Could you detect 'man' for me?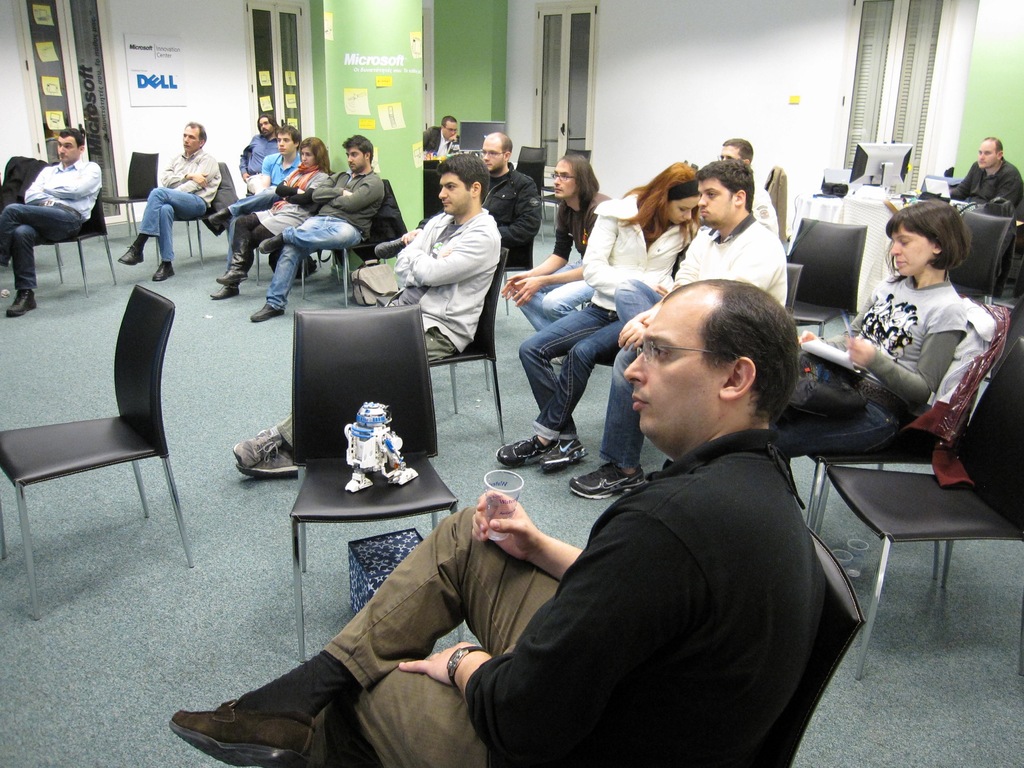
Detection result: l=950, t=138, r=1023, b=220.
